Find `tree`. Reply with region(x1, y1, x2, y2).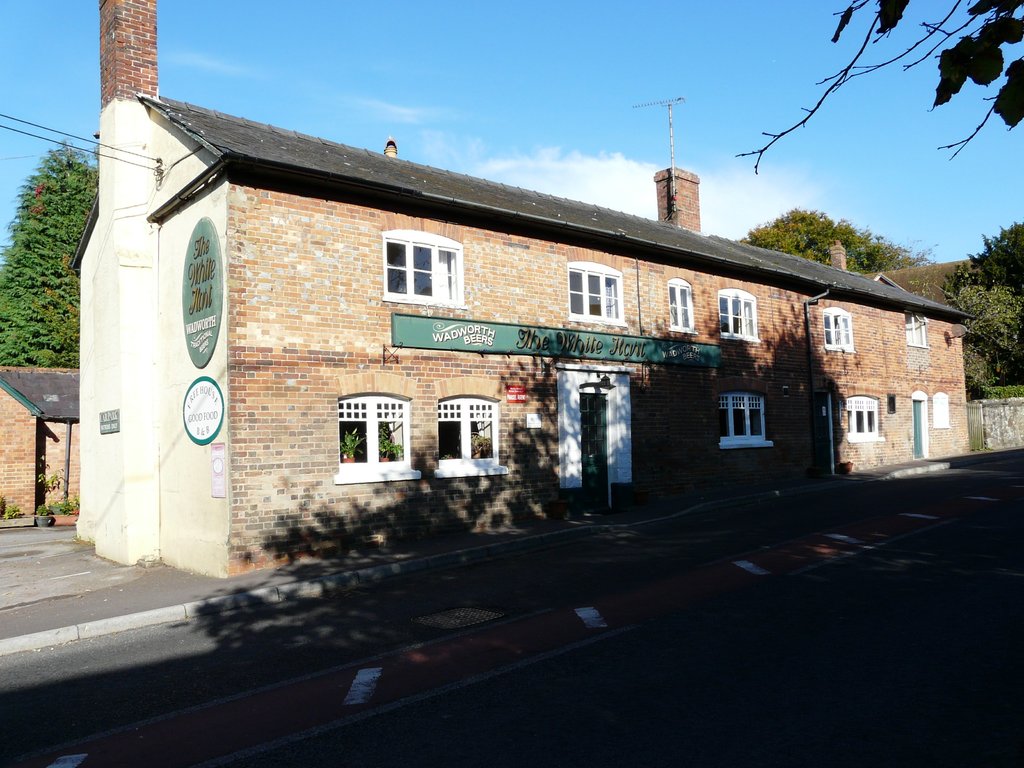
region(730, 199, 944, 284).
